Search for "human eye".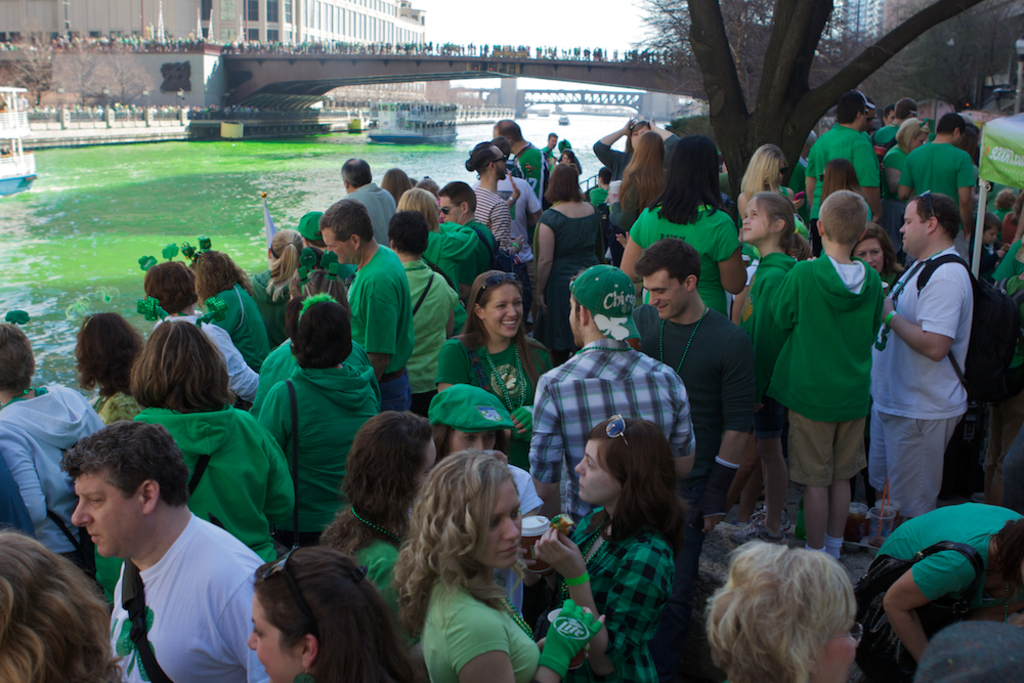
Found at select_region(513, 298, 523, 306).
